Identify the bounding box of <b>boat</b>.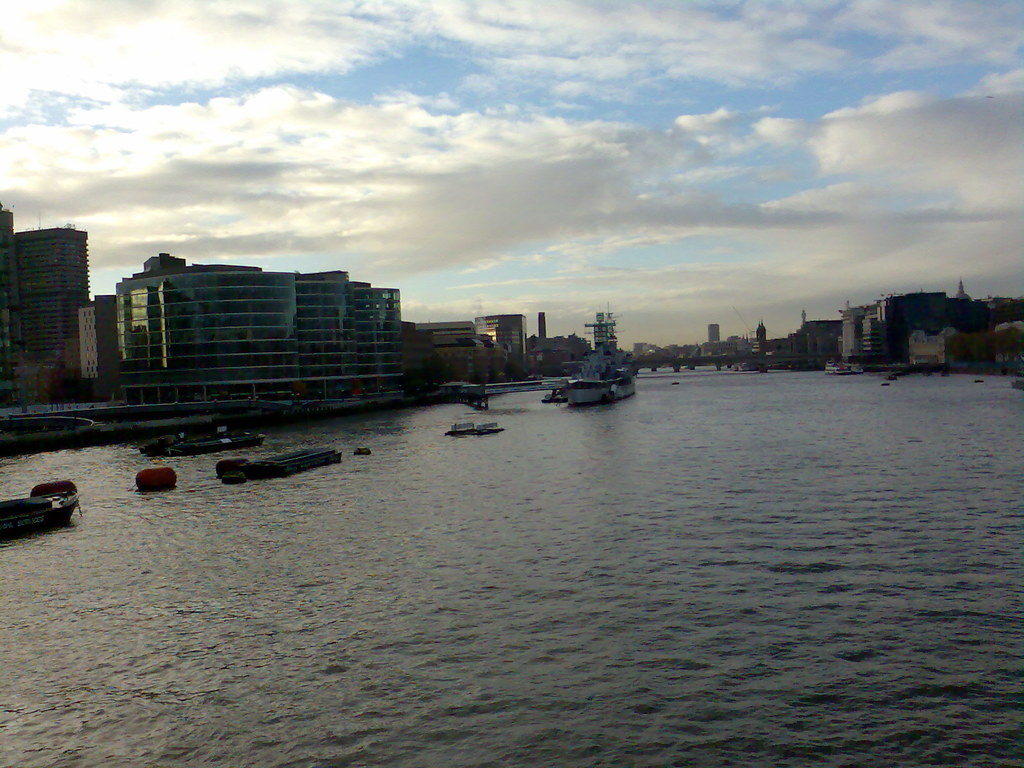
x1=541, y1=326, x2=646, y2=399.
